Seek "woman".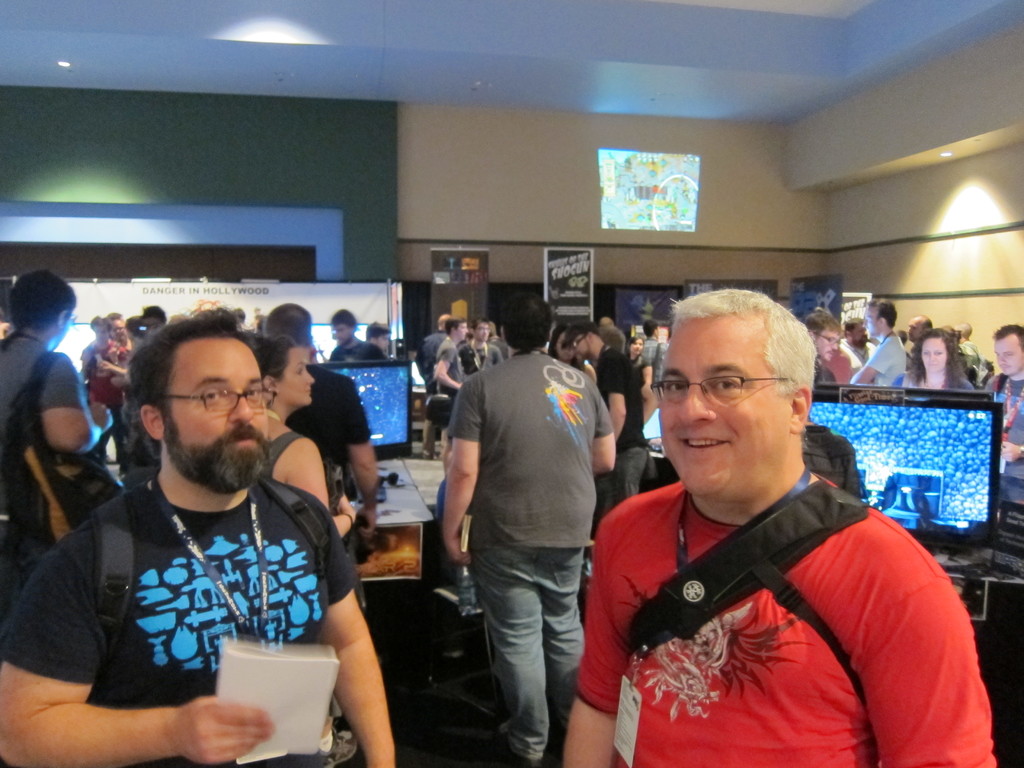
crop(13, 273, 372, 749).
